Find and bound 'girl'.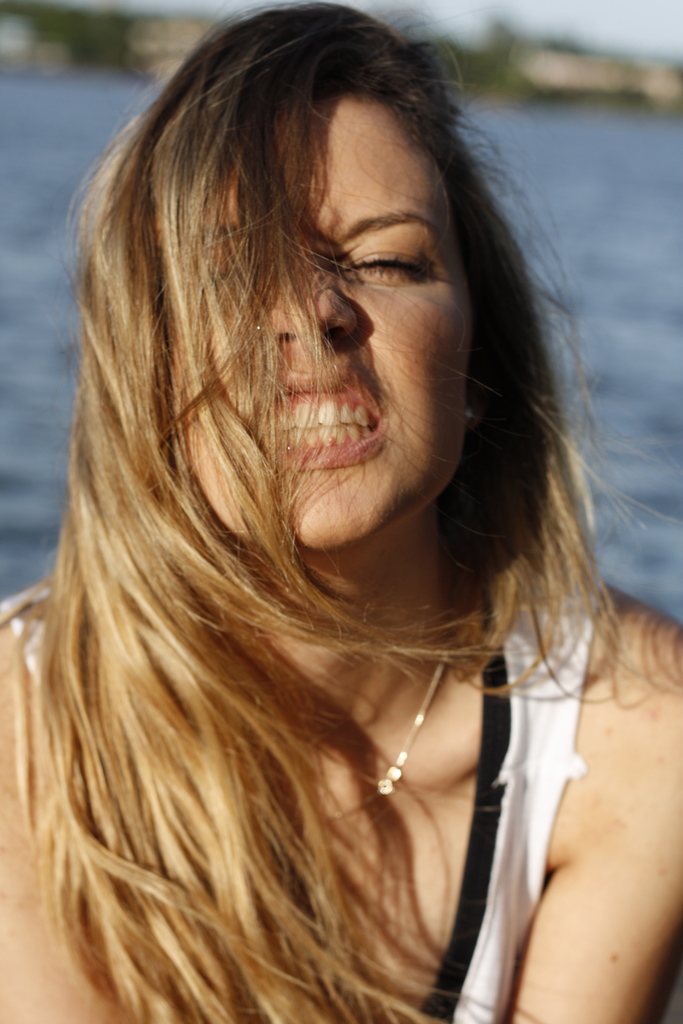
Bound: [0, 0, 682, 1023].
